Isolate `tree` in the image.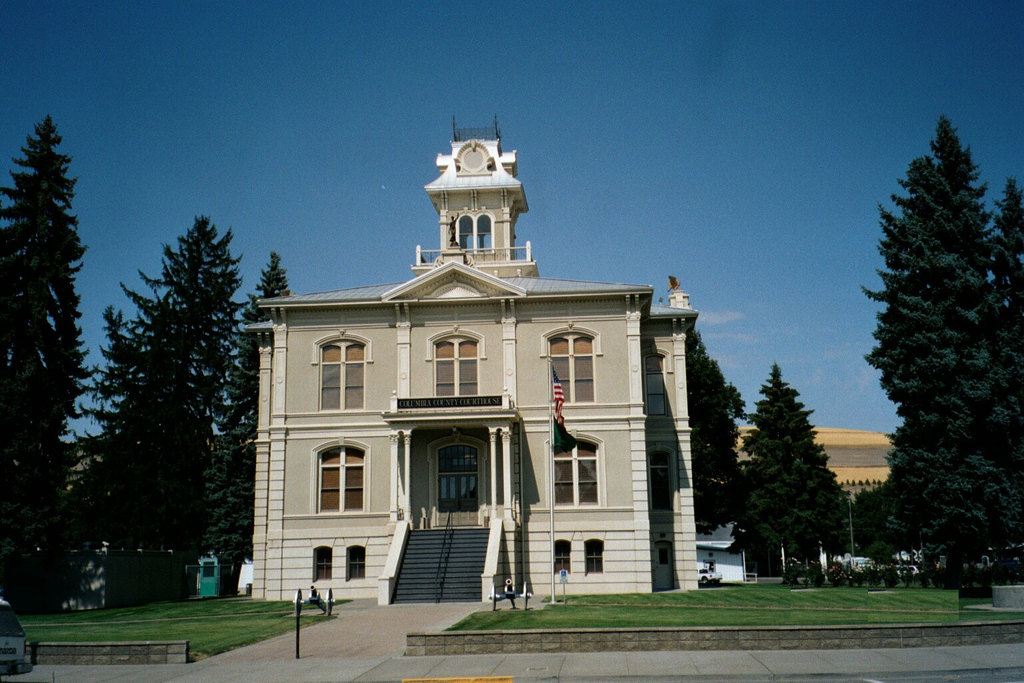
Isolated region: left=6, top=113, right=87, bottom=590.
